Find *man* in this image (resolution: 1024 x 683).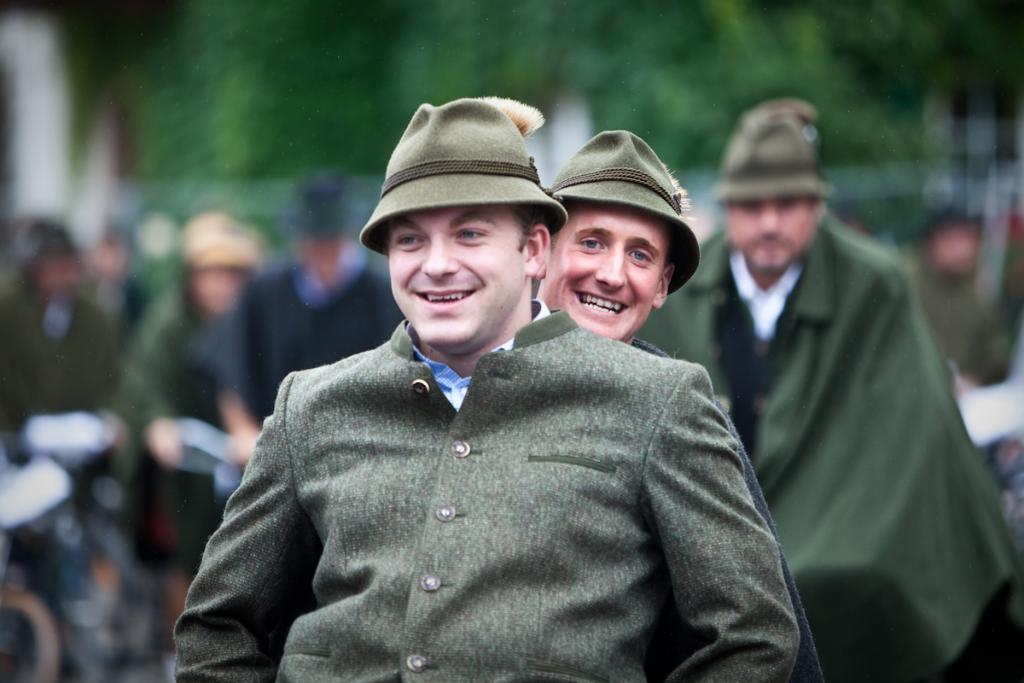
x1=171, y1=120, x2=824, y2=665.
